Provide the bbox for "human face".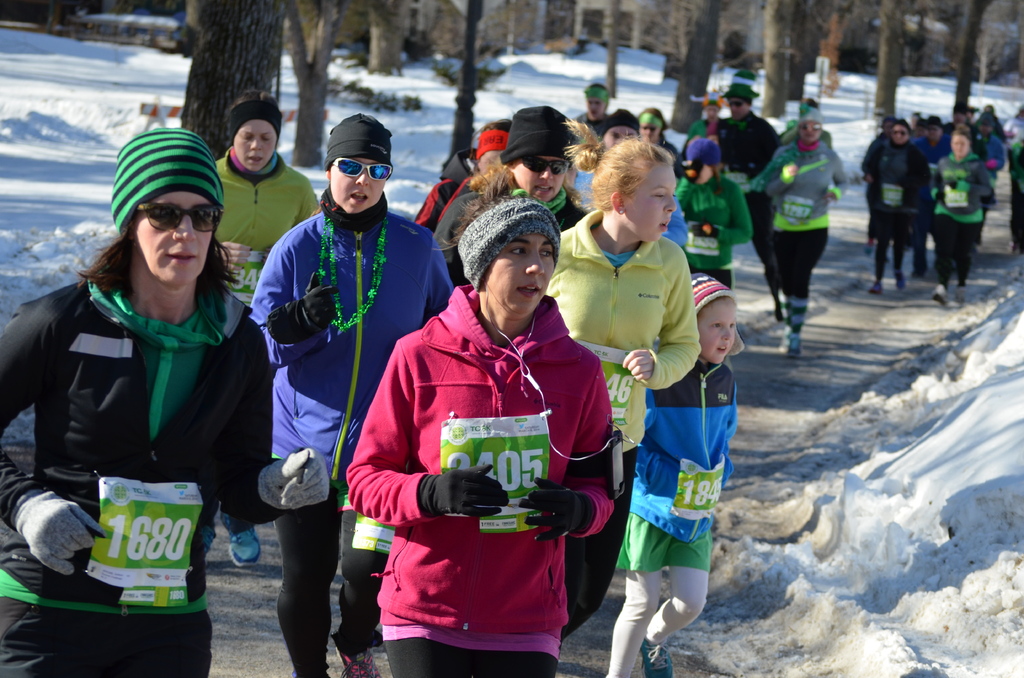
897 125 908 143.
